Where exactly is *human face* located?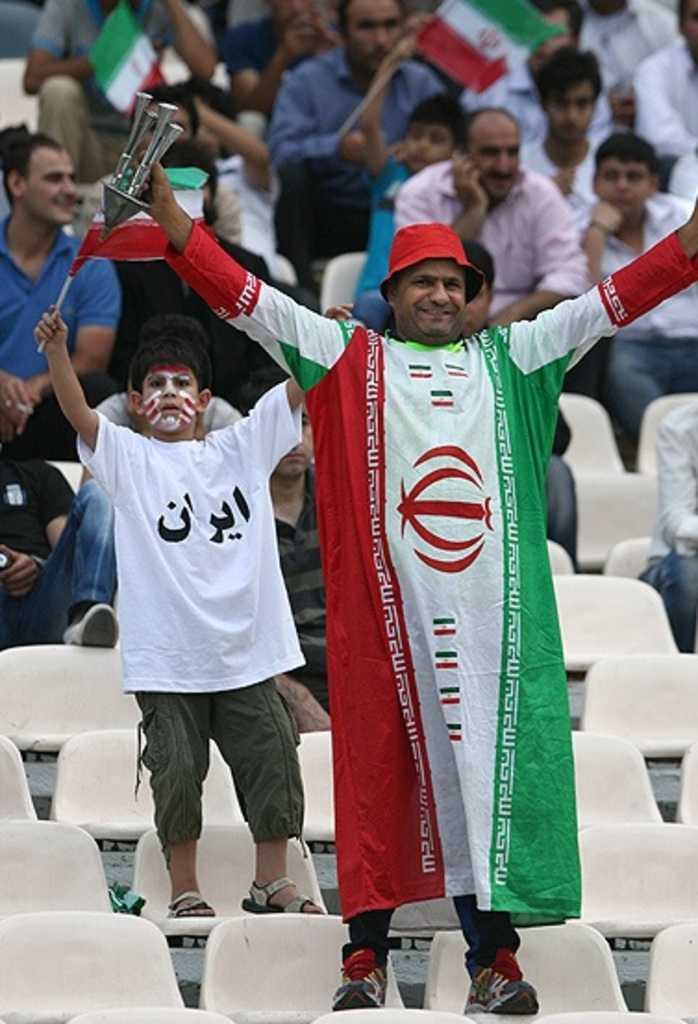
Its bounding box is 550 76 585 146.
